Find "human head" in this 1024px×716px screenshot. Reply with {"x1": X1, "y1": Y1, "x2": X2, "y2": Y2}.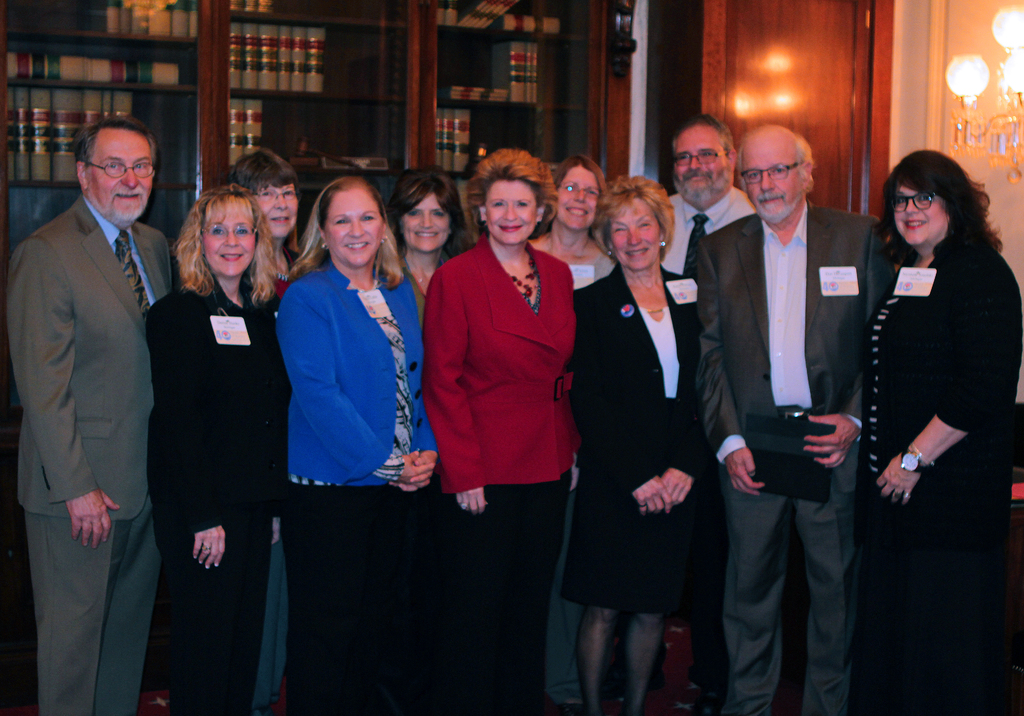
{"x1": 233, "y1": 149, "x2": 300, "y2": 241}.
